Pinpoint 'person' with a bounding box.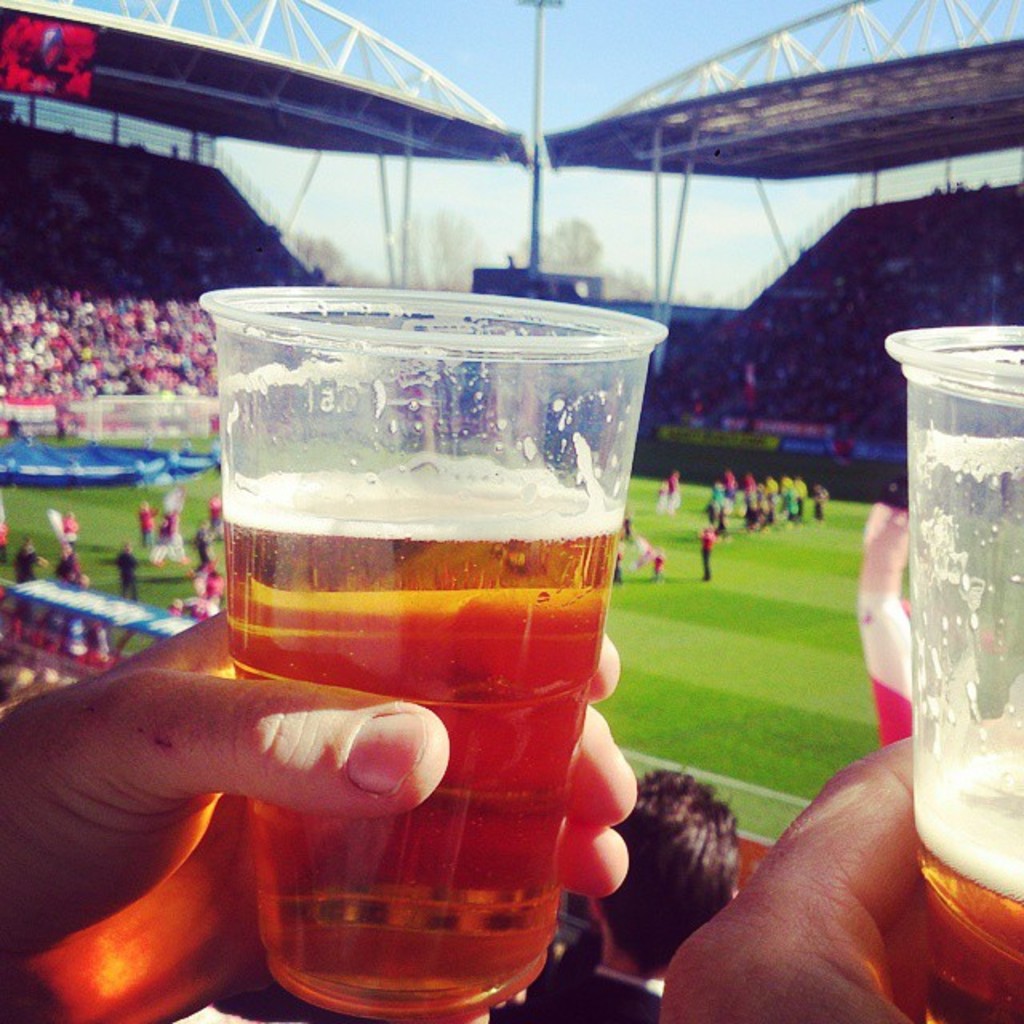
box(698, 517, 715, 587).
